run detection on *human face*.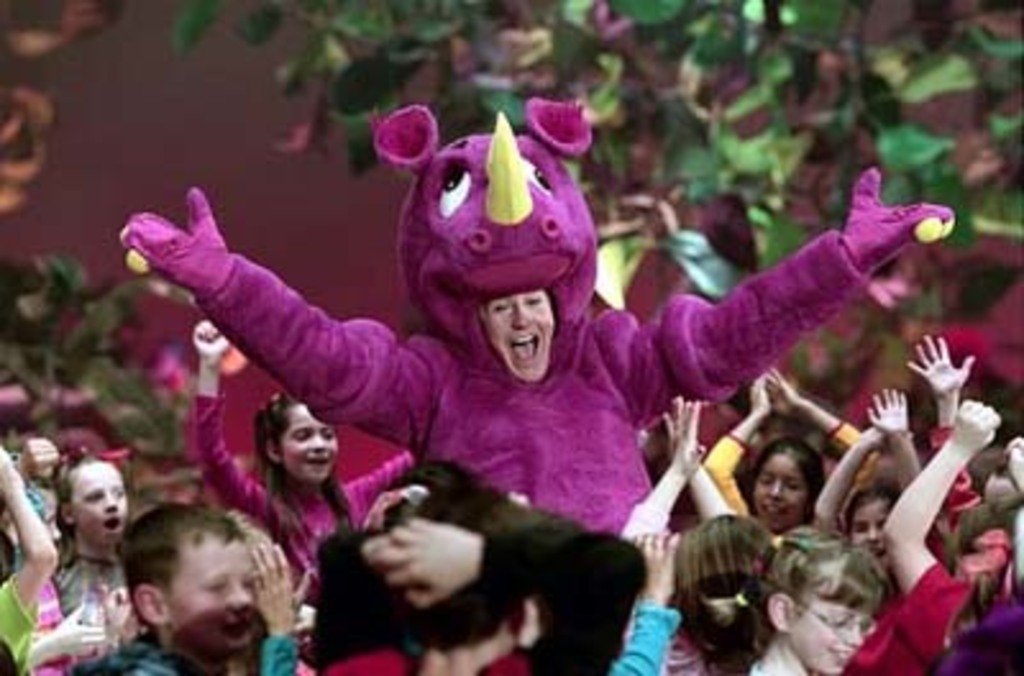
Result: 786:602:860:671.
